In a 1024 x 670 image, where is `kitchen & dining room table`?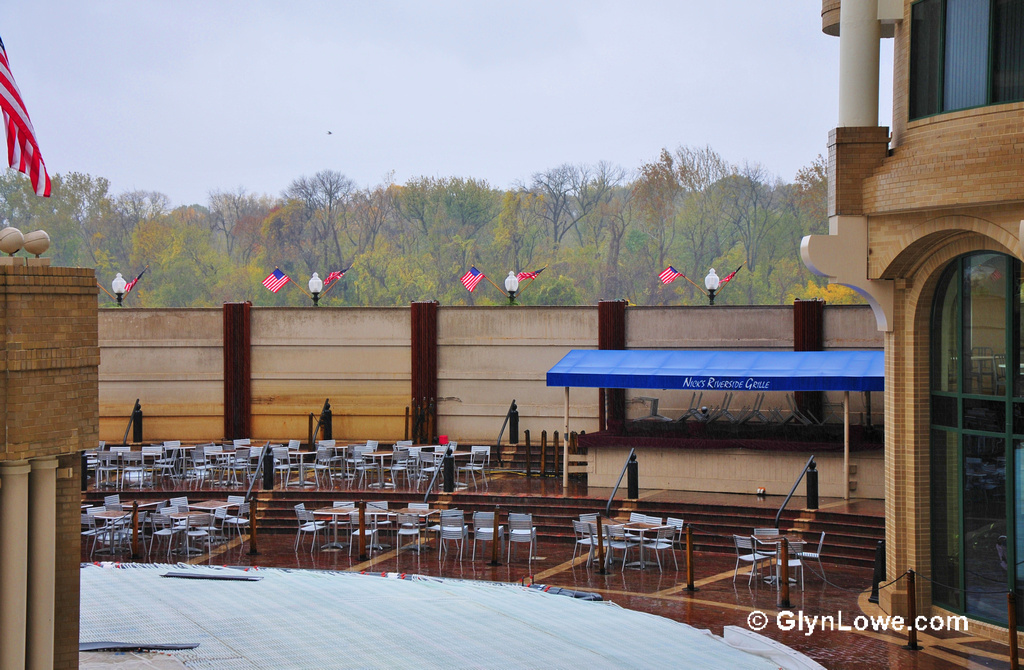
(734,524,828,593).
